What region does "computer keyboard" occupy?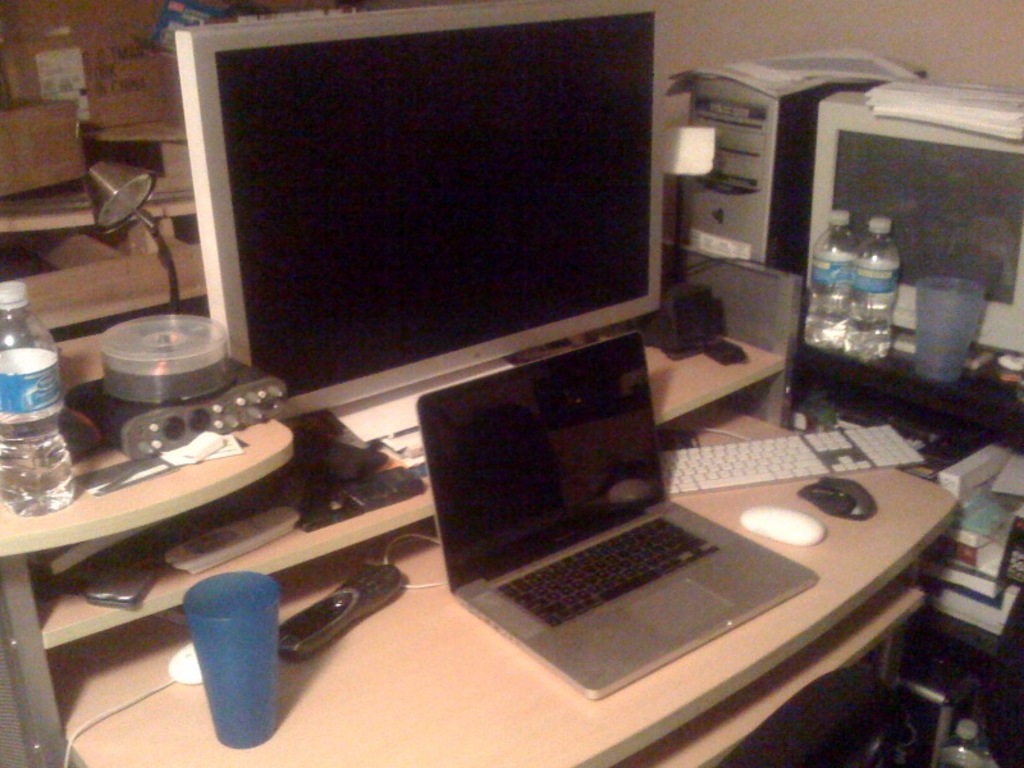
(657,421,924,499).
